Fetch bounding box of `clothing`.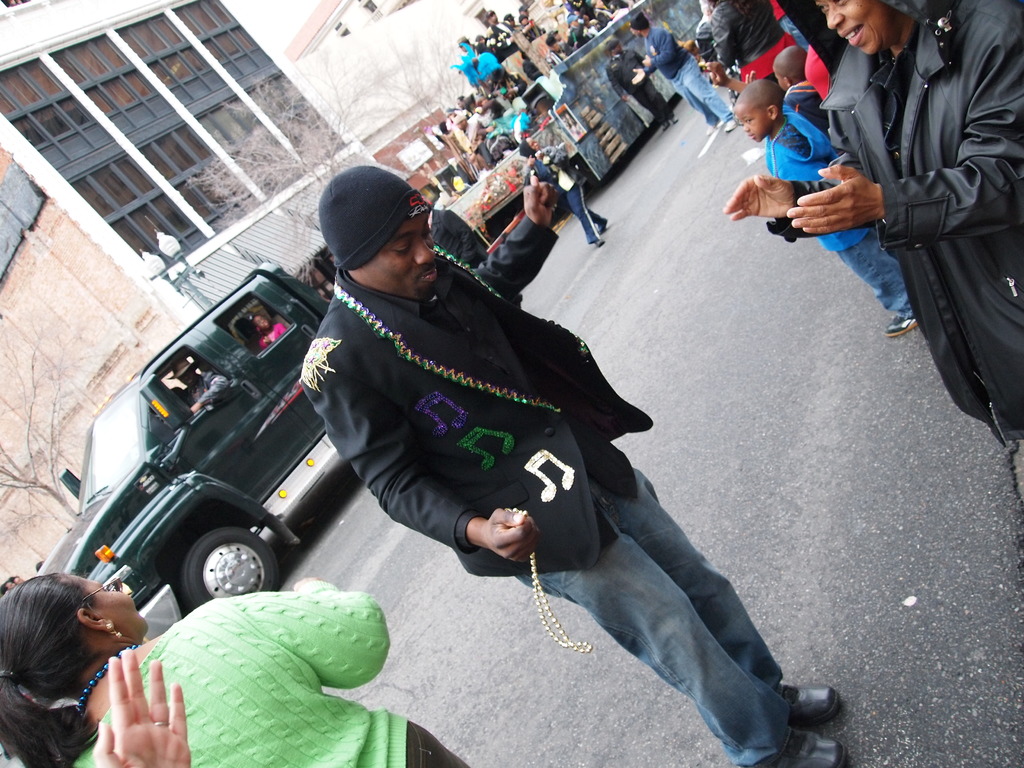
Bbox: pyautogui.locateOnScreen(402, 719, 470, 767).
